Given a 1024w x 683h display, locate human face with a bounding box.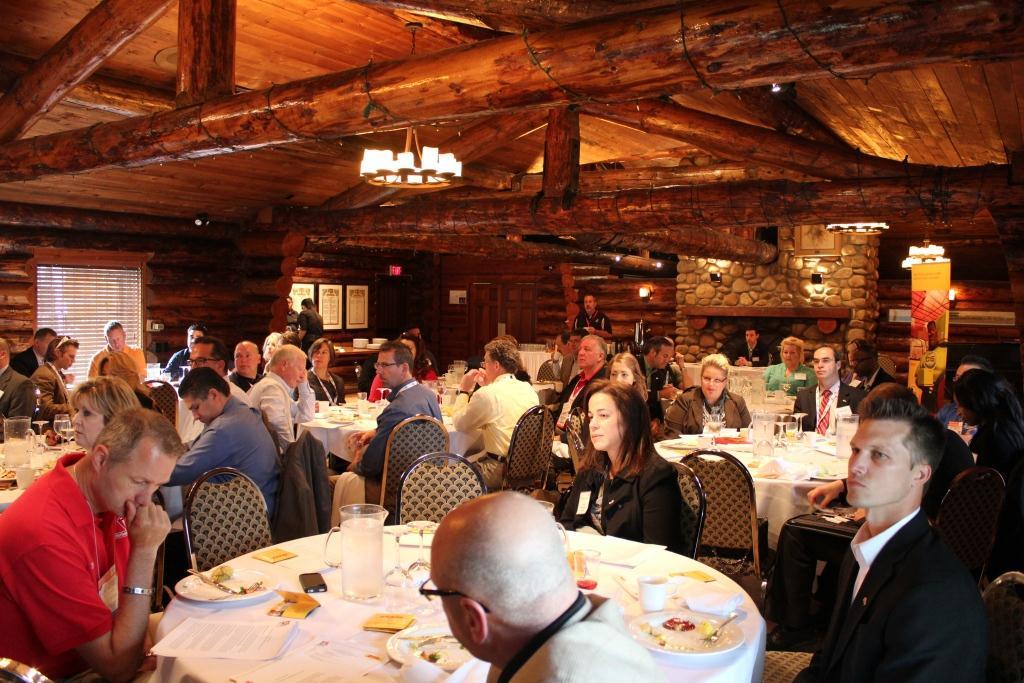
Located: box=[696, 364, 729, 399].
